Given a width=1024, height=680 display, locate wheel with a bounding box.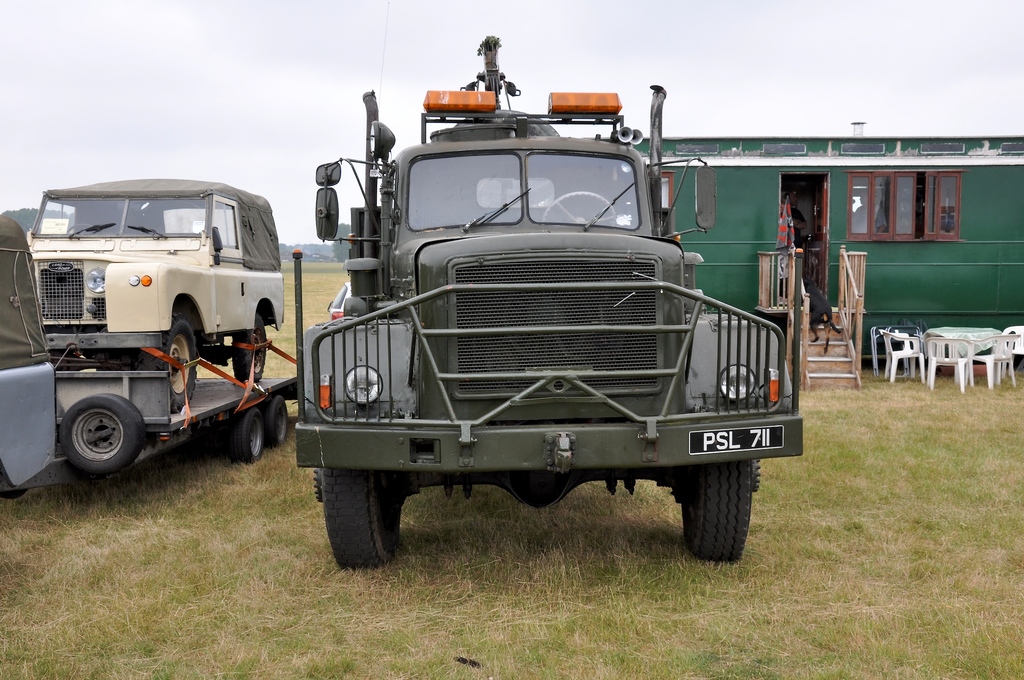
Located: [310, 467, 404, 580].
